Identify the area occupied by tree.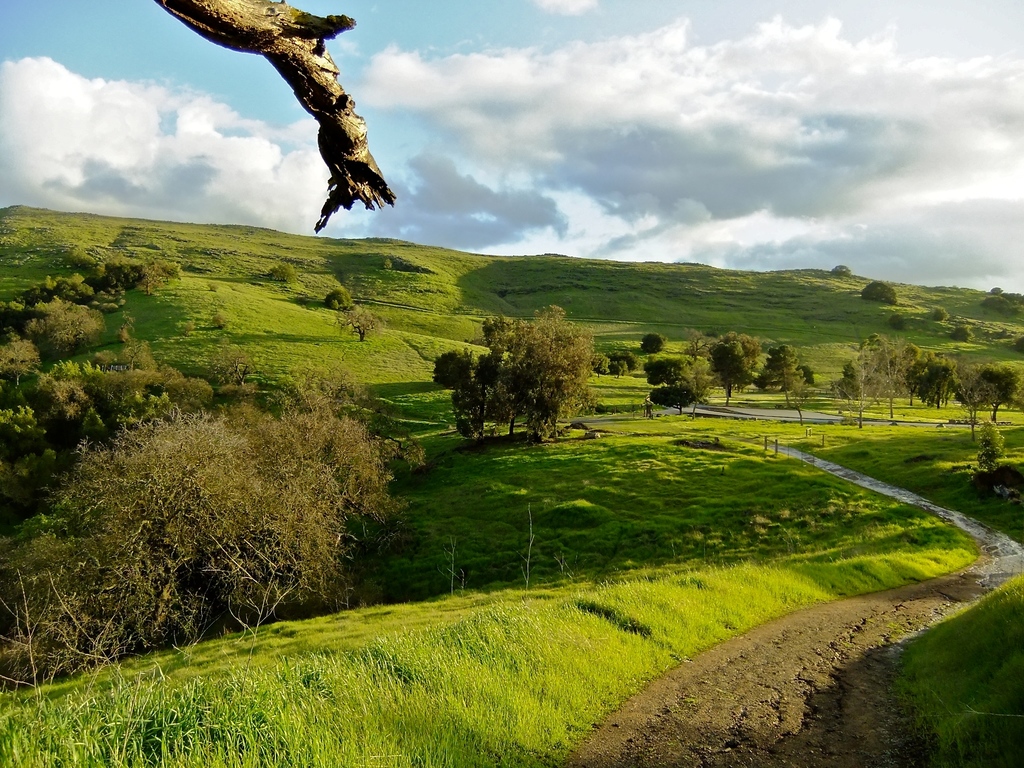
Area: [left=707, top=331, right=762, bottom=408].
